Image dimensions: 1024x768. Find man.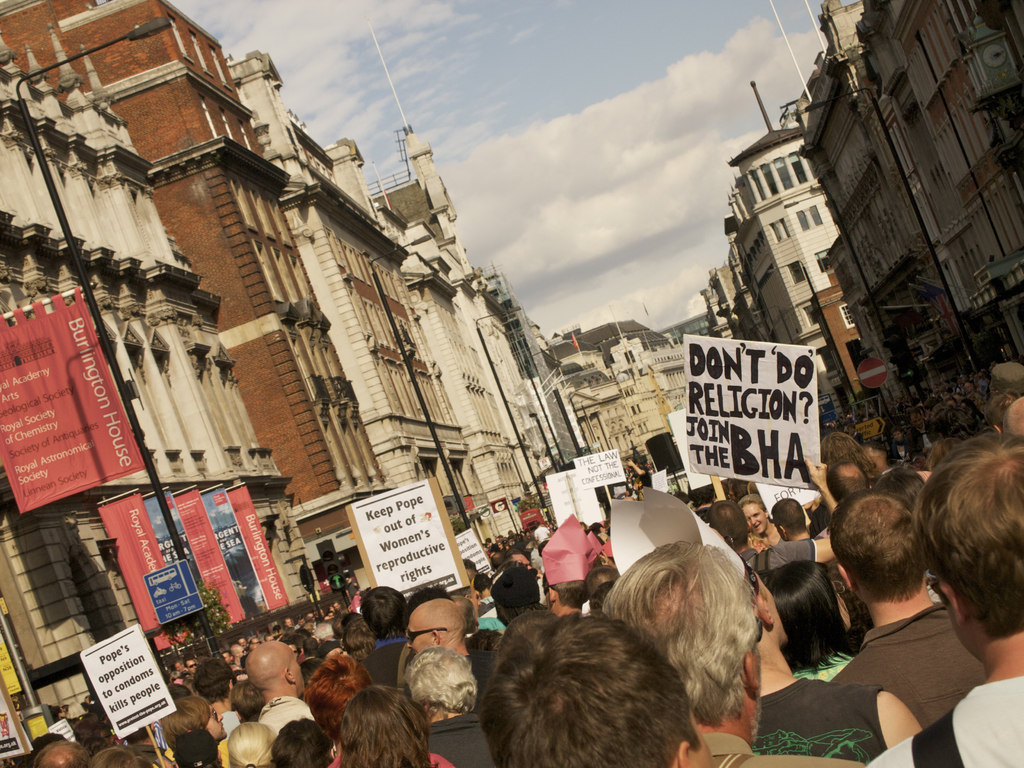
481,609,715,767.
